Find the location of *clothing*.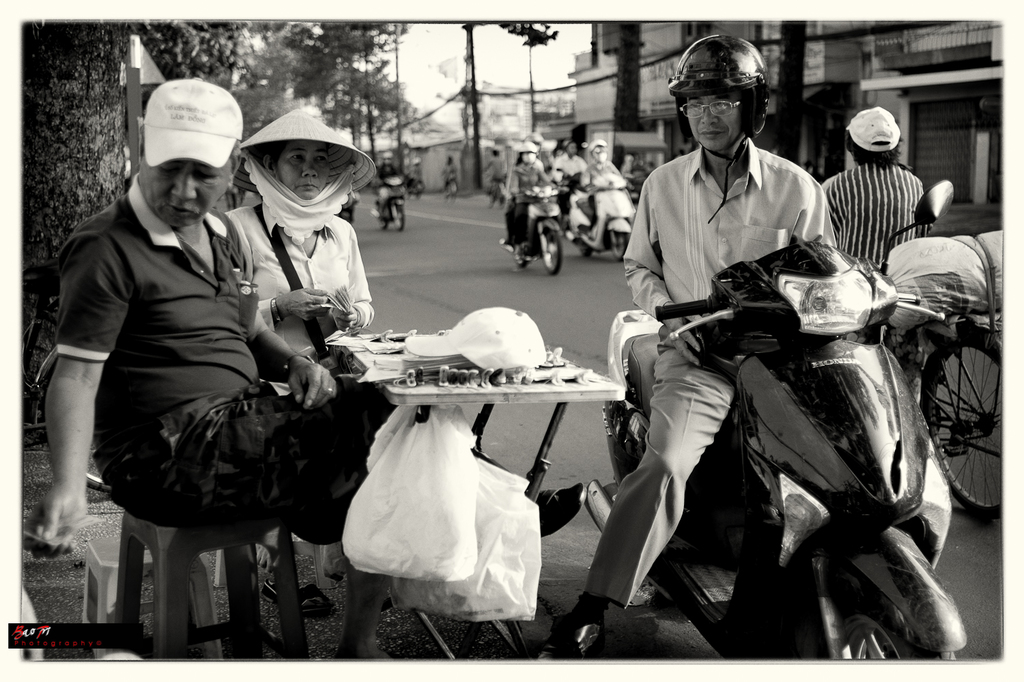
Location: l=615, t=142, r=856, b=343.
